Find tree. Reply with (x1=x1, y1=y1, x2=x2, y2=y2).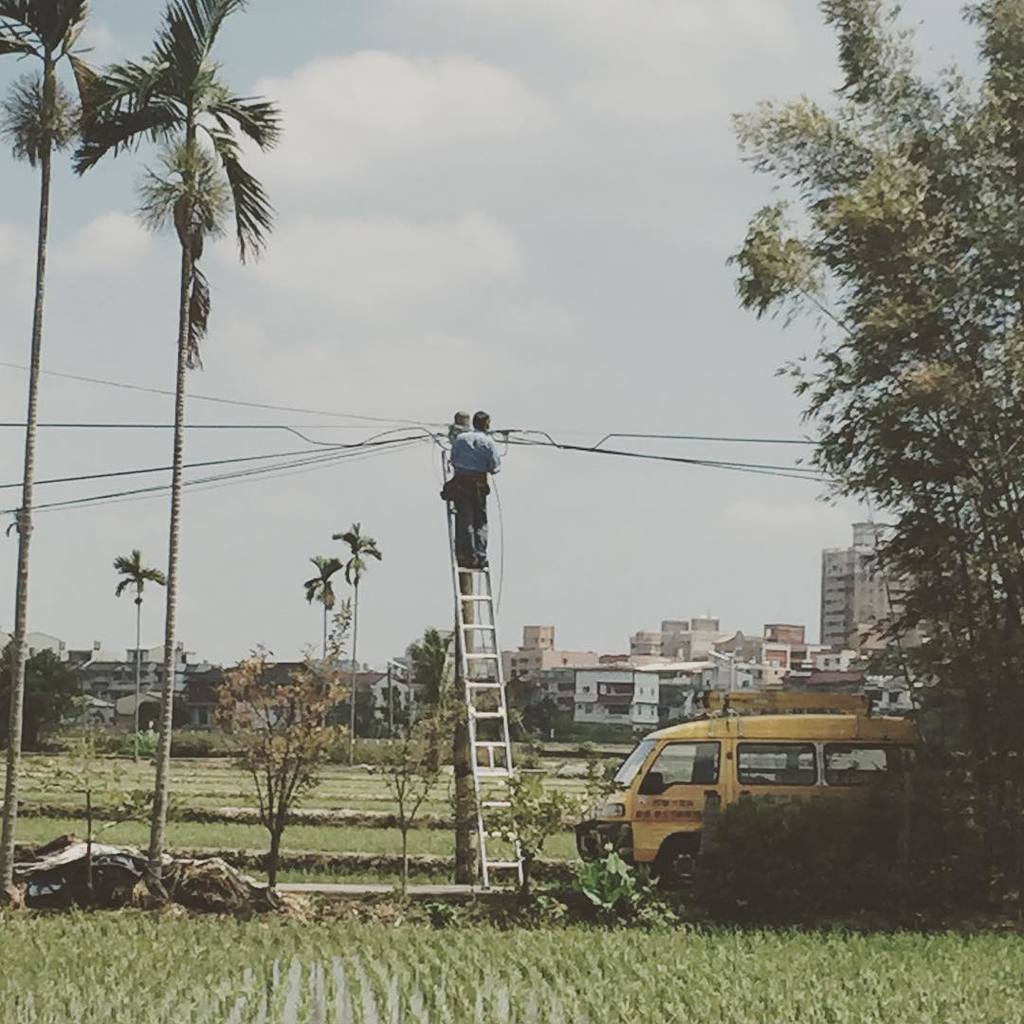
(x1=331, y1=521, x2=389, y2=778).
